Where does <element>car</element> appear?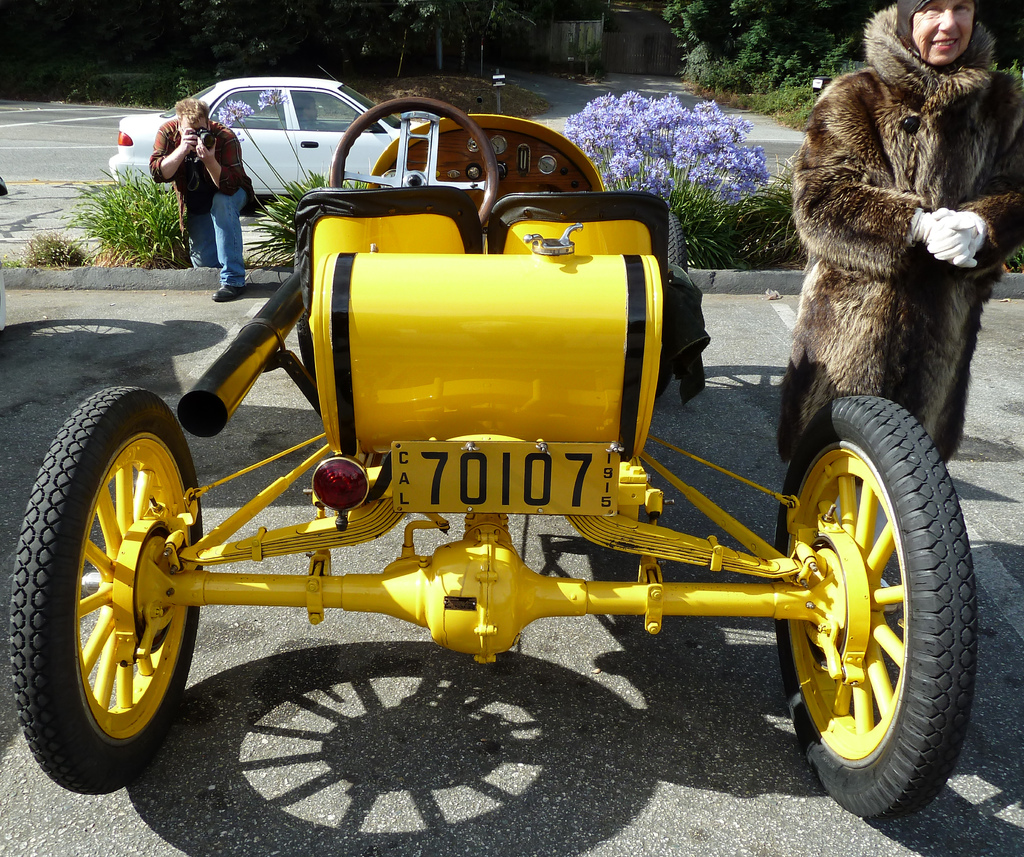
Appears at (left=106, top=74, right=493, bottom=204).
